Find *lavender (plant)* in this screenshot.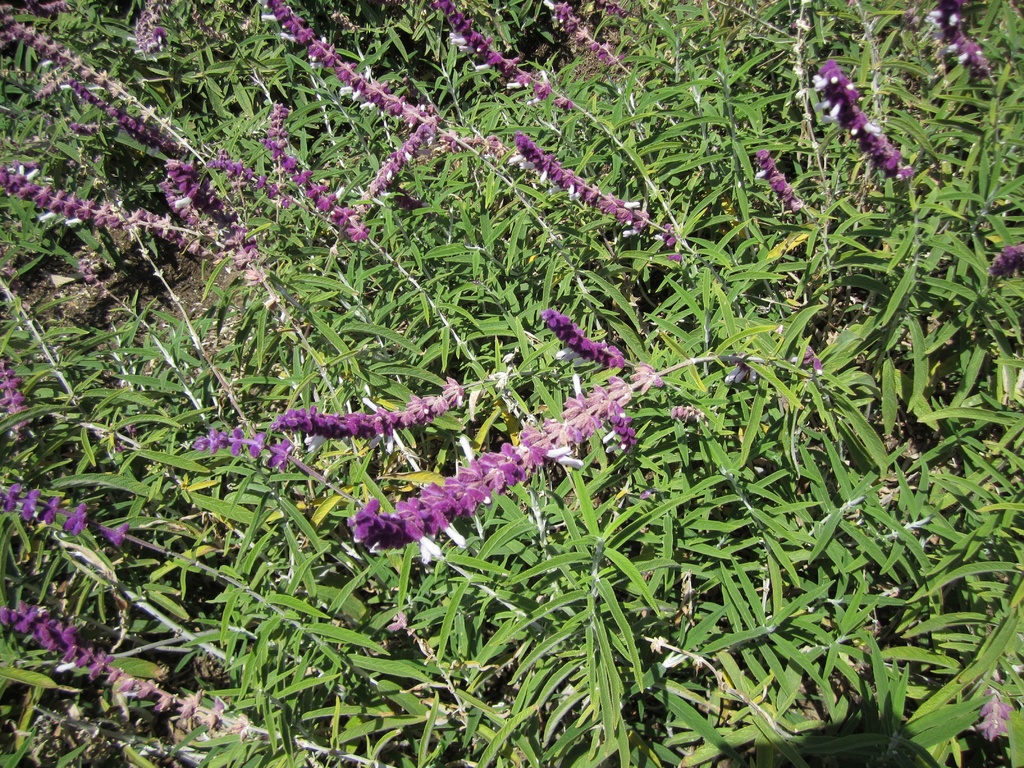
The bounding box for *lavender (plant)* is crop(814, 60, 912, 182).
